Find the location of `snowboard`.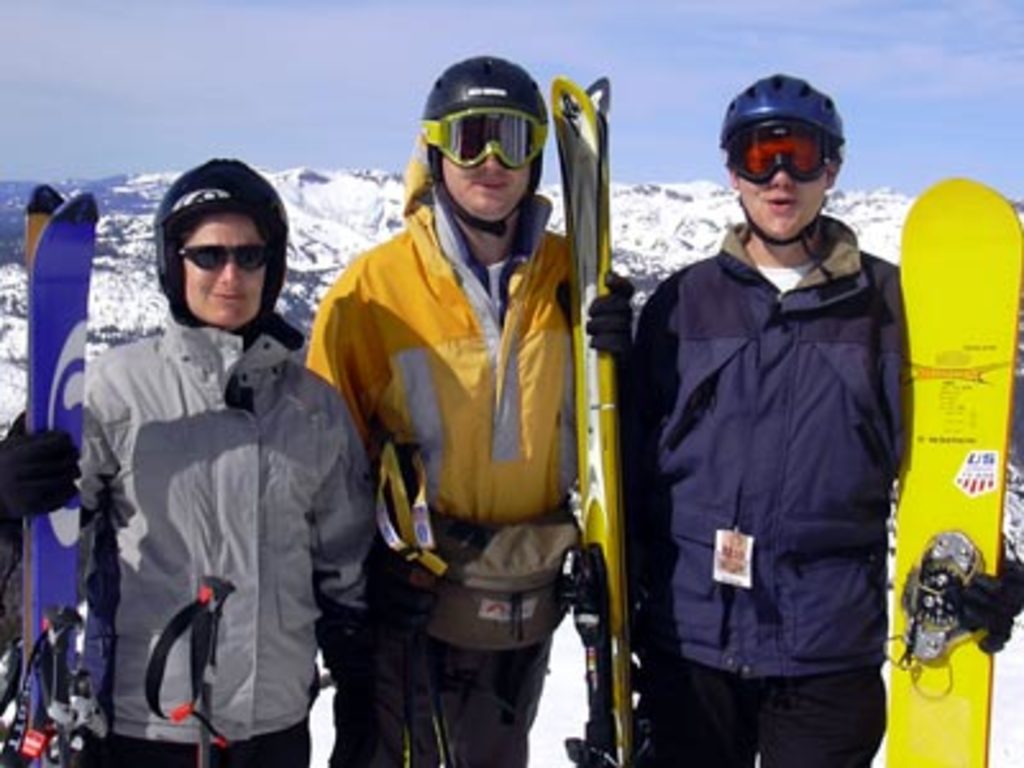
Location: (left=0, top=179, right=123, bottom=765).
